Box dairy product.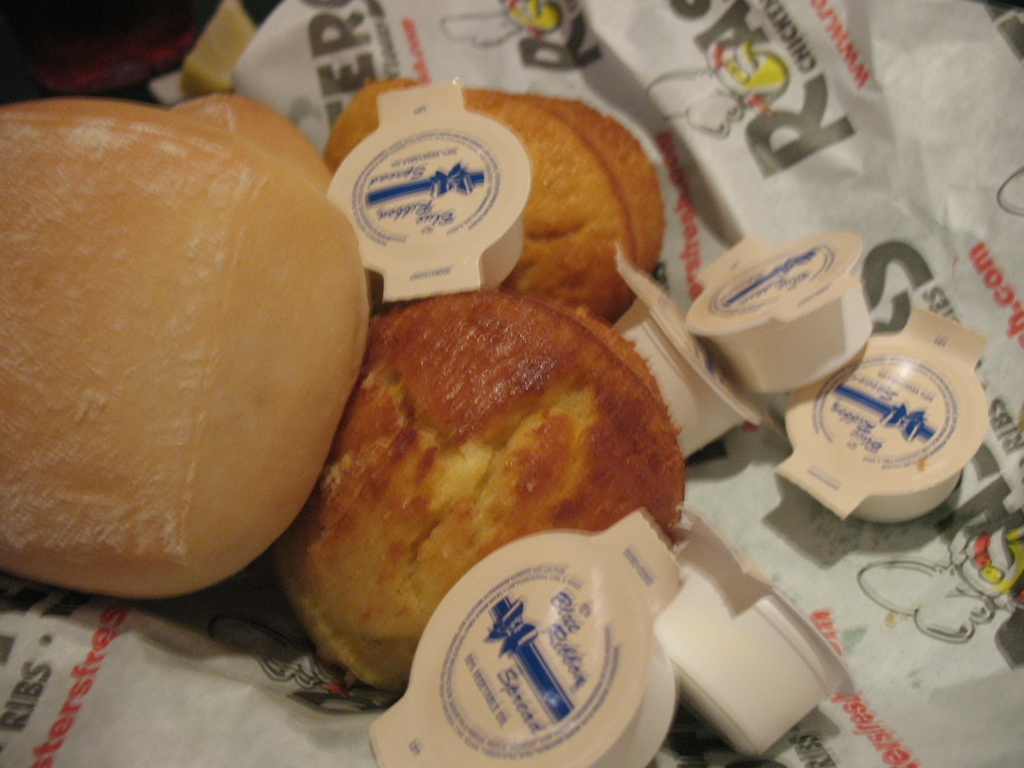
x1=678 y1=234 x2=868 y2=394.
